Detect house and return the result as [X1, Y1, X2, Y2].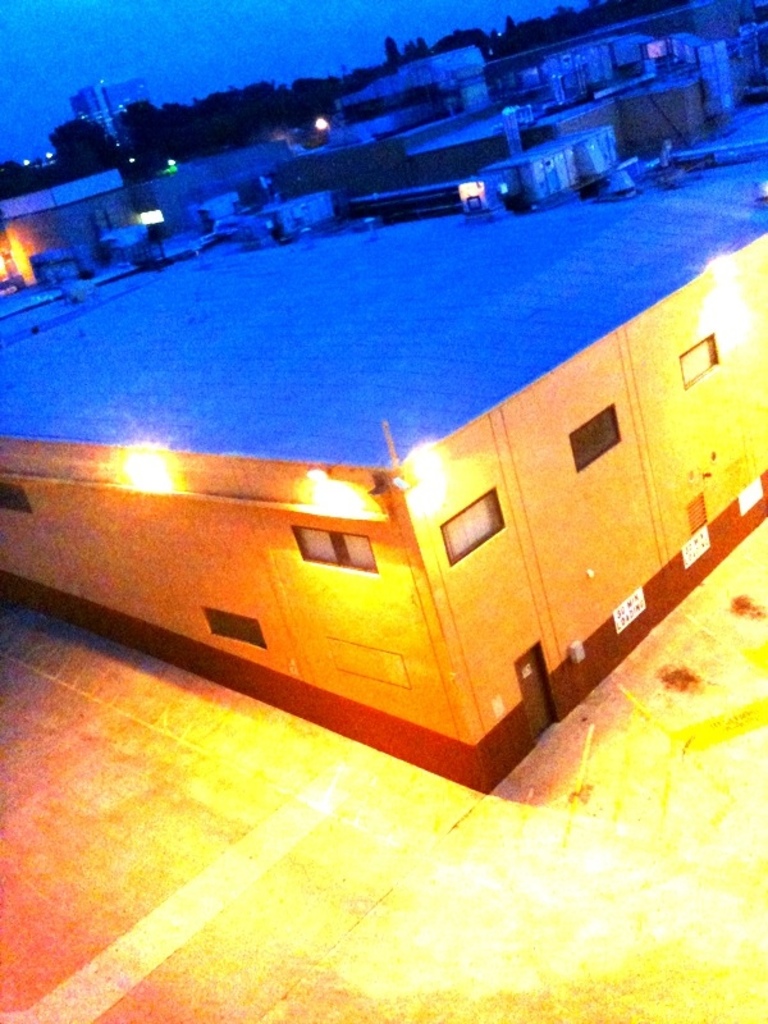
[134, 0, 764, 204].
